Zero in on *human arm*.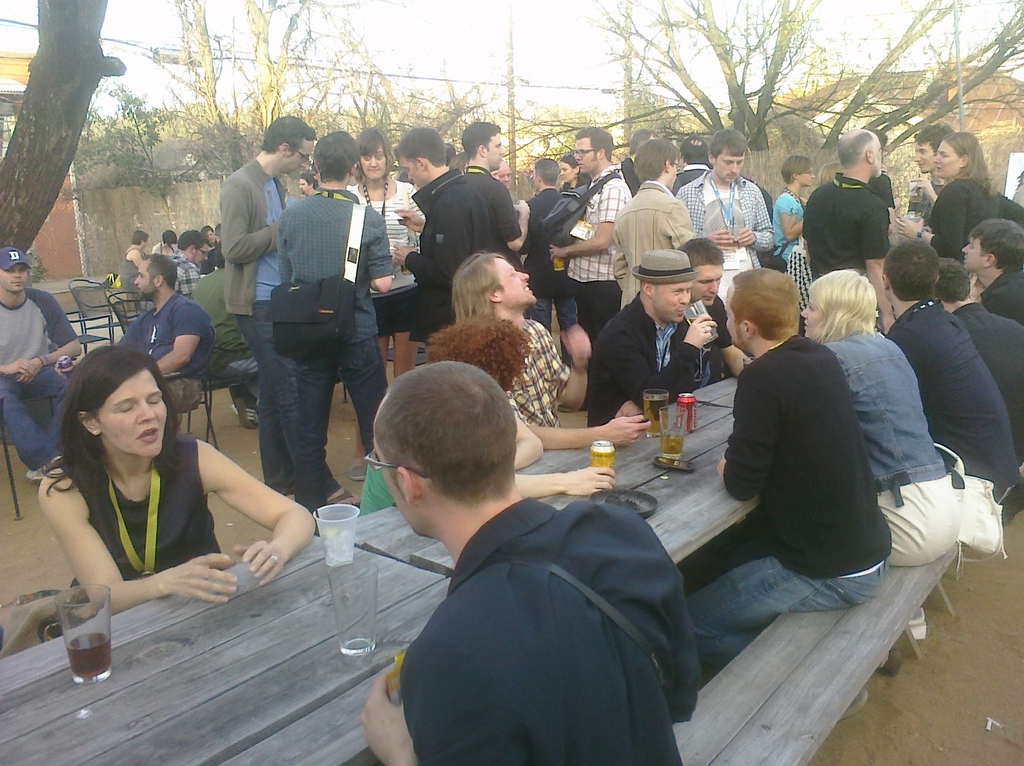
Zeroed in: [392, 184, 472, 291].
